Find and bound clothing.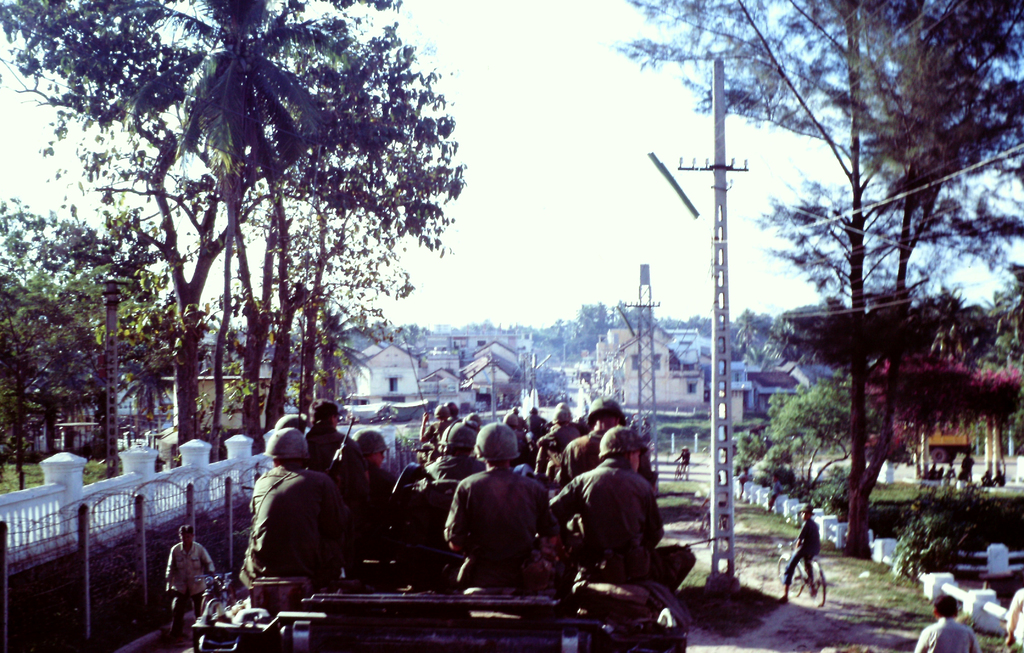
Bound: (left=416, top=454, right=492, bottom=490).
